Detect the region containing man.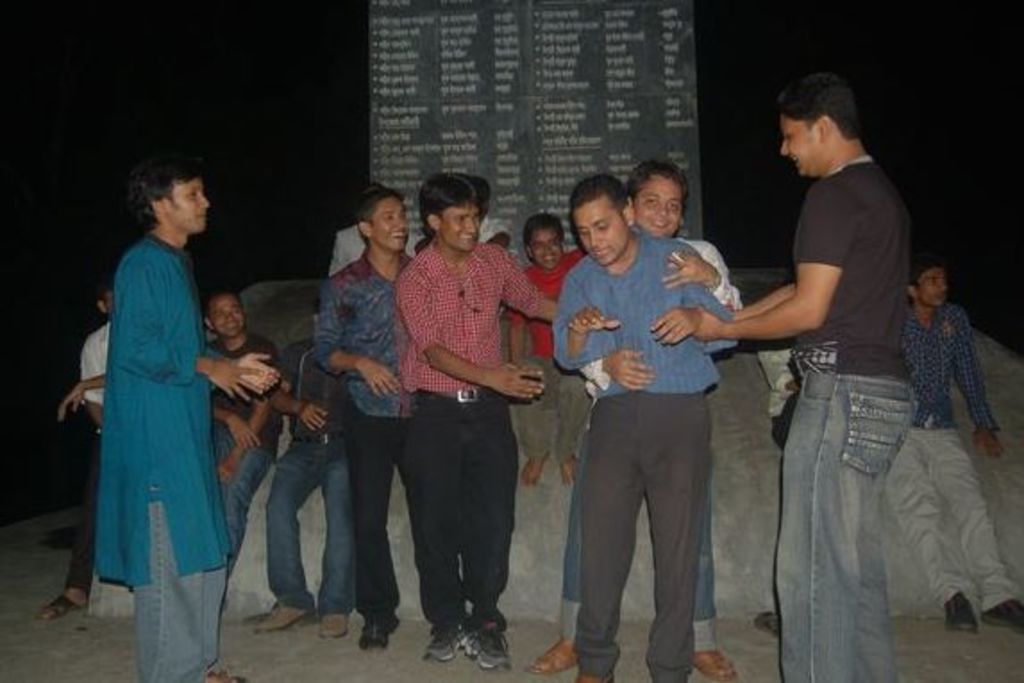
l=692, t=75, r=915, b=681.
